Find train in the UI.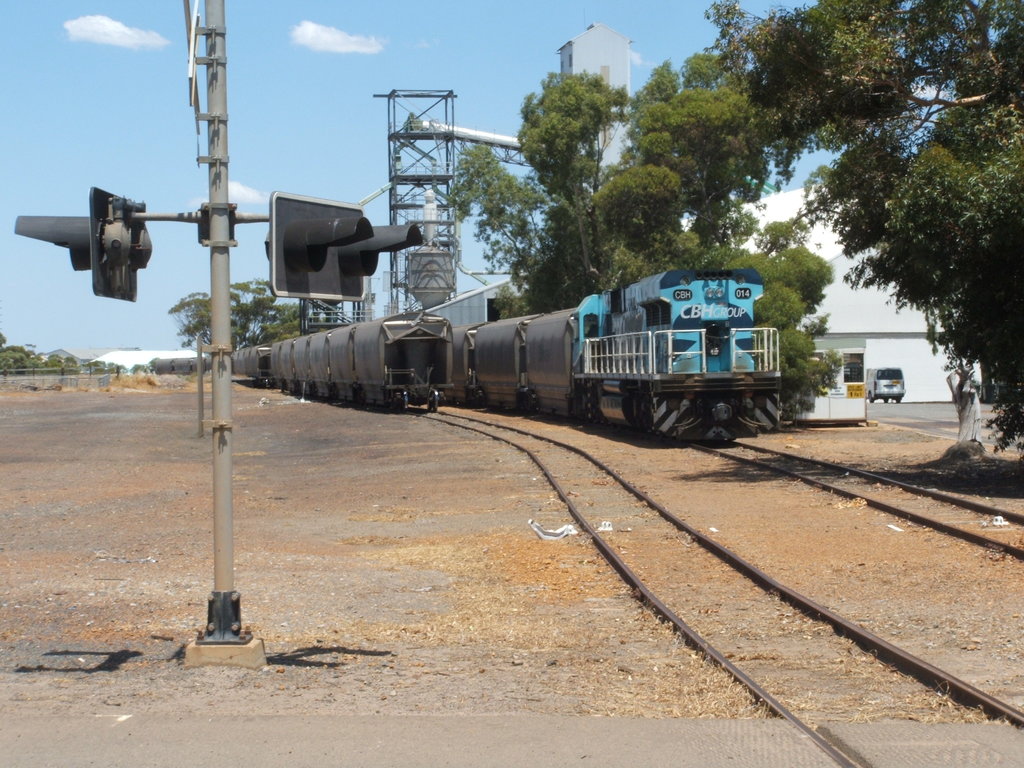
UI element at [151, 306, 452, 417].
